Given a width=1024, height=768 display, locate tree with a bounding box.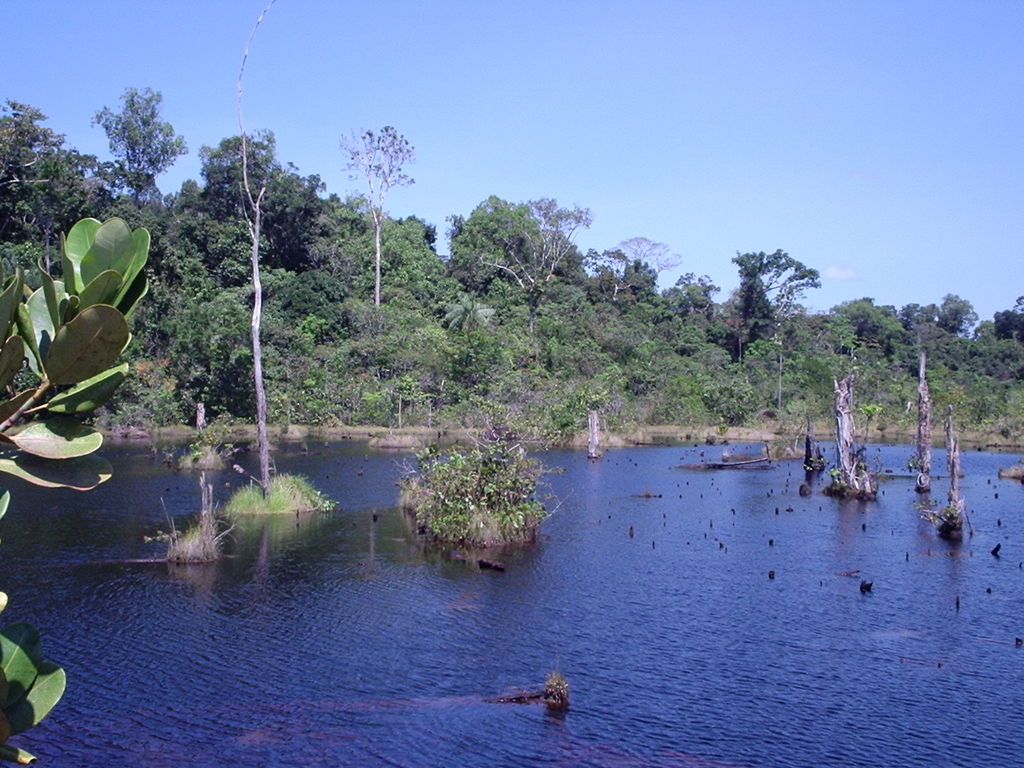
Located: box=[875, 302, 909, 364].
